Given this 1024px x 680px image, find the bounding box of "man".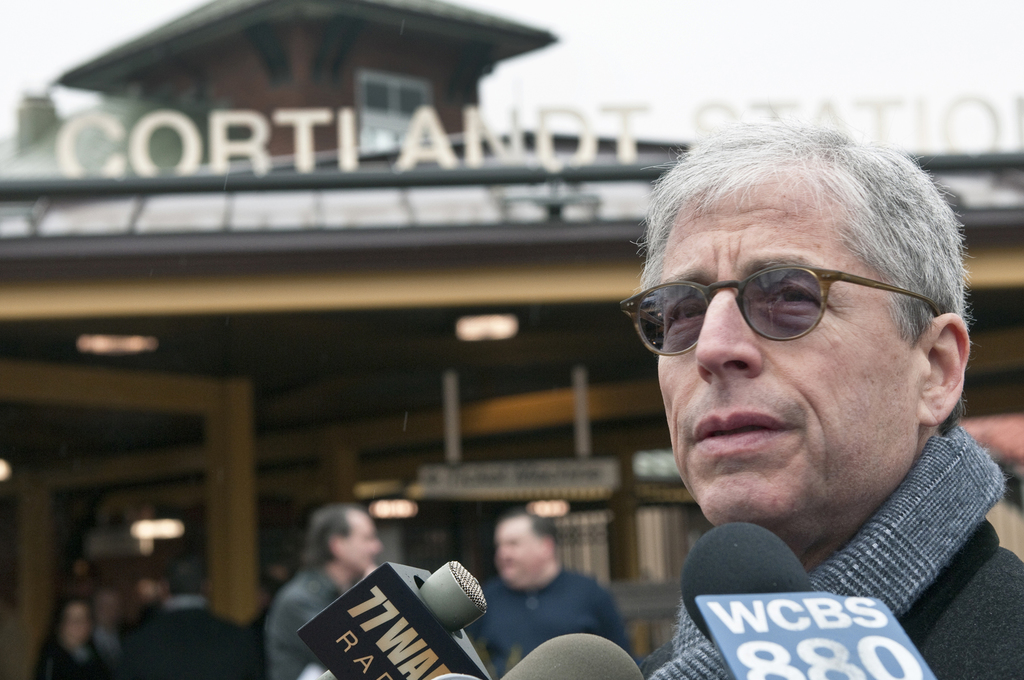
[left=459, top=510, right=648, bottom=671].
